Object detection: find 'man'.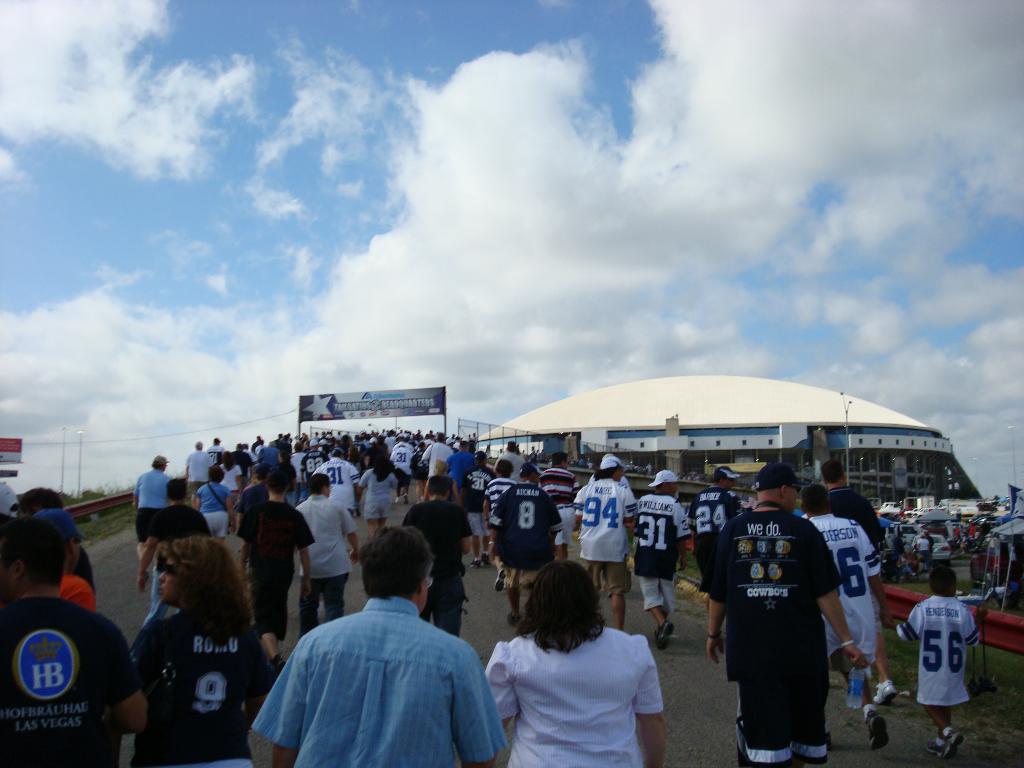
[243,532,502,764].
